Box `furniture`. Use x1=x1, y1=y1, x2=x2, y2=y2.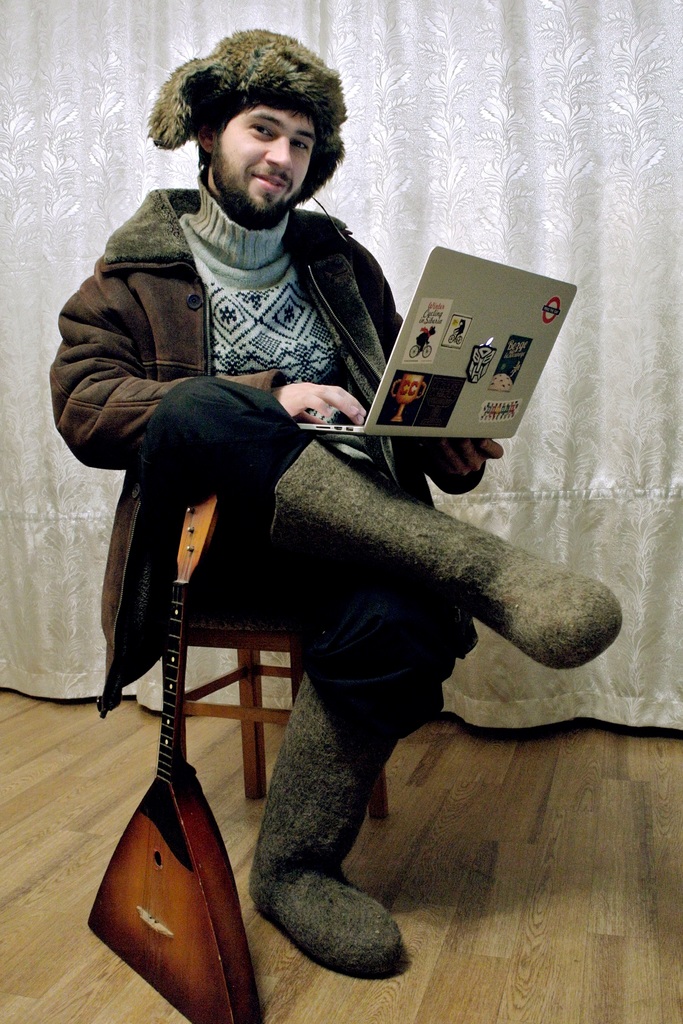
x1=183, y1=620, x2=391, y2=823.
